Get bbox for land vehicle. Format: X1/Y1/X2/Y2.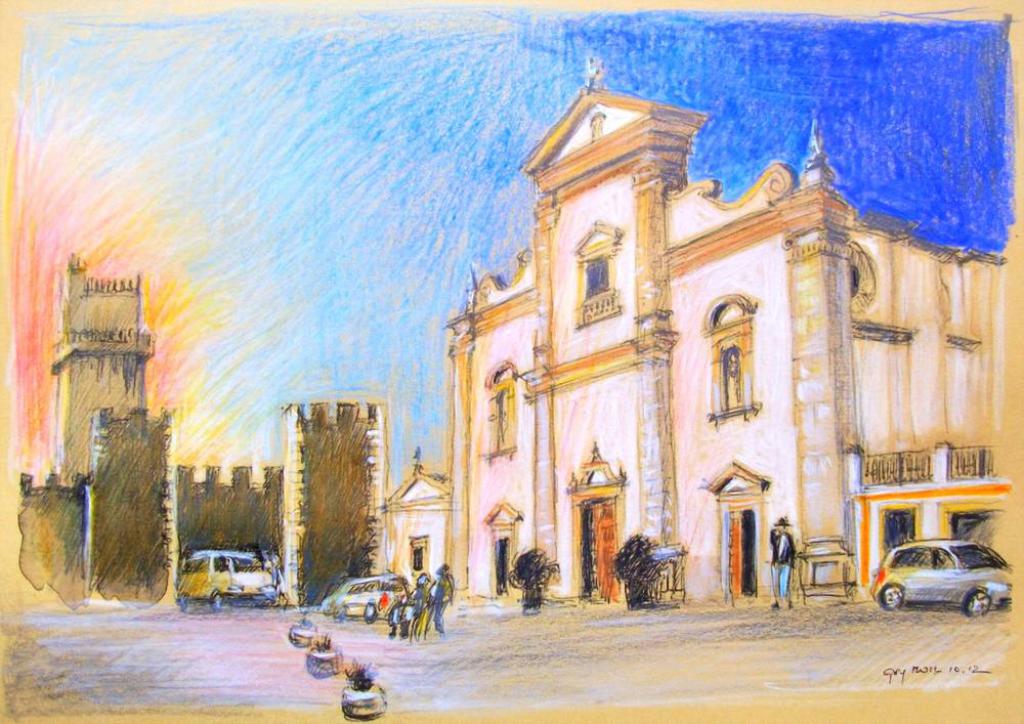
874/536/1015/620.
